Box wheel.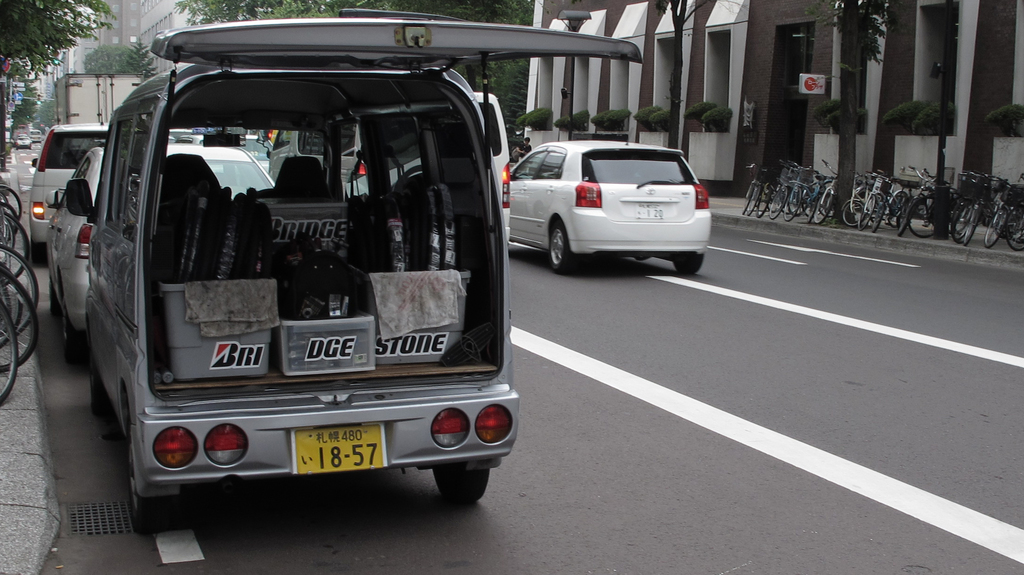
857,193,879,232.
